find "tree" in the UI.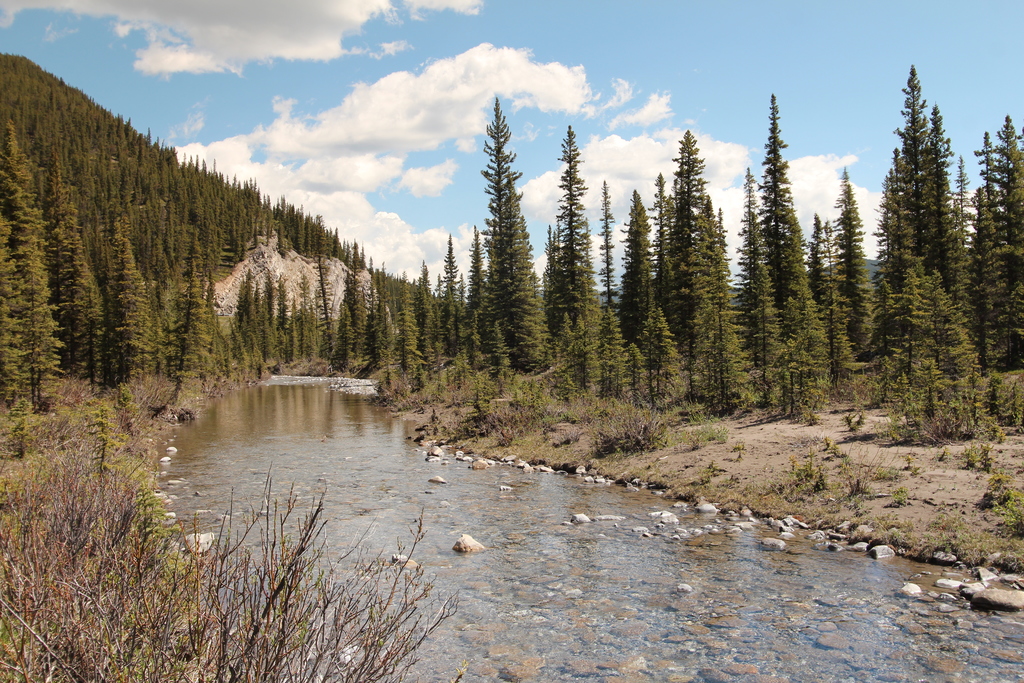
UI element at bbox=[641, 174, 682, 322].
